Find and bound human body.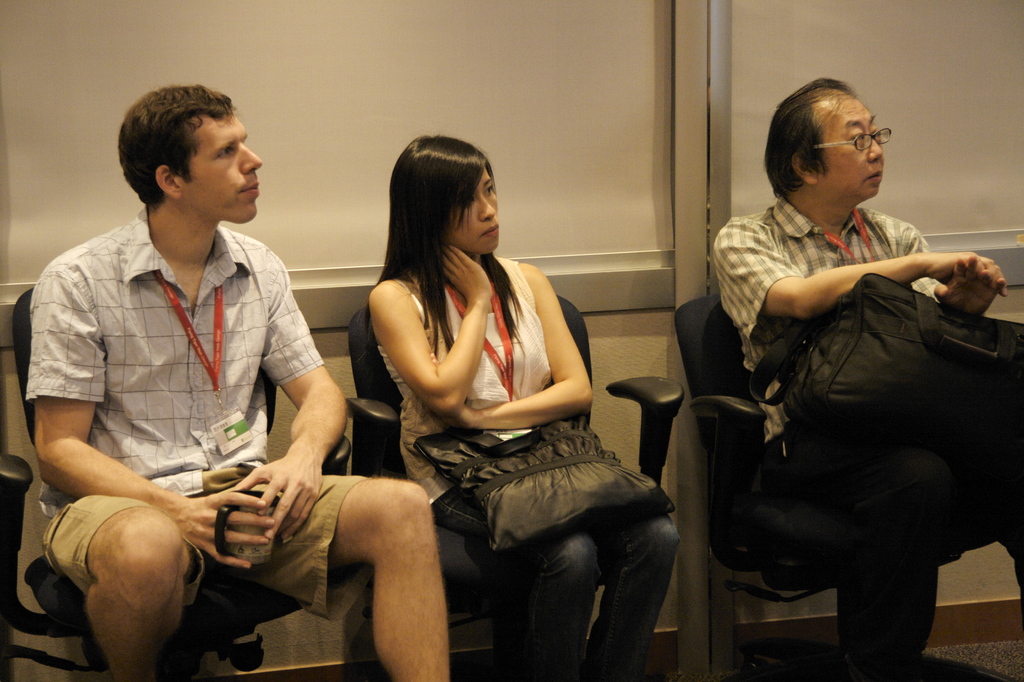
Bound: [28,85,449,681].
